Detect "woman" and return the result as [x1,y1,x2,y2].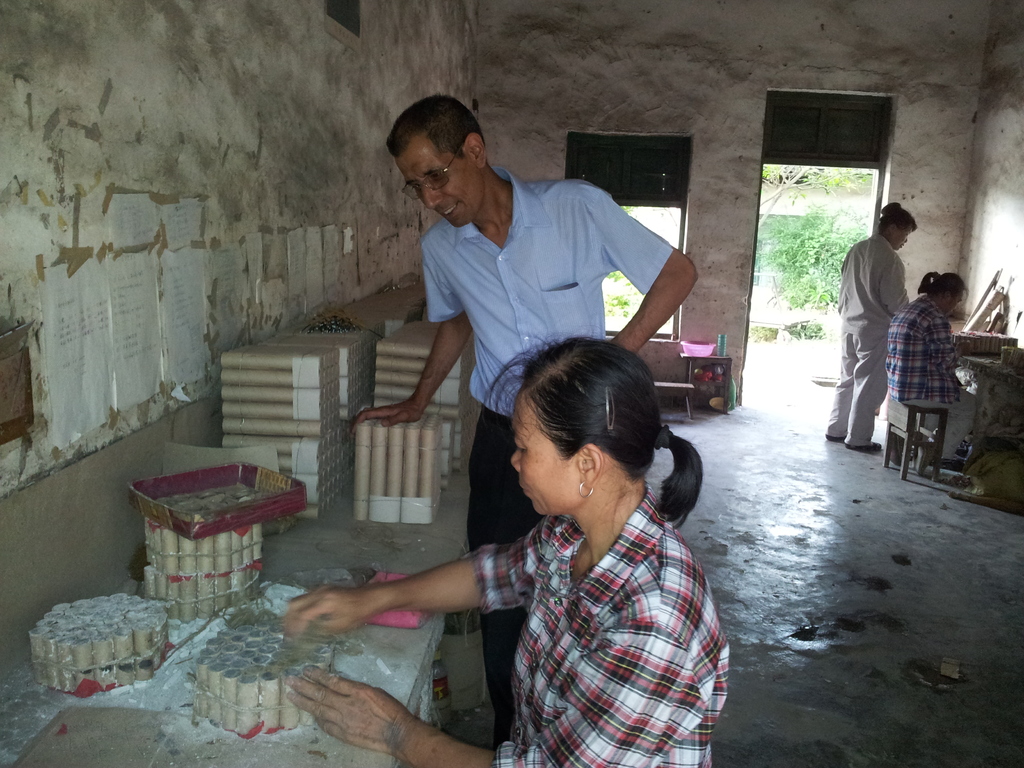
[824,201,919,451].
